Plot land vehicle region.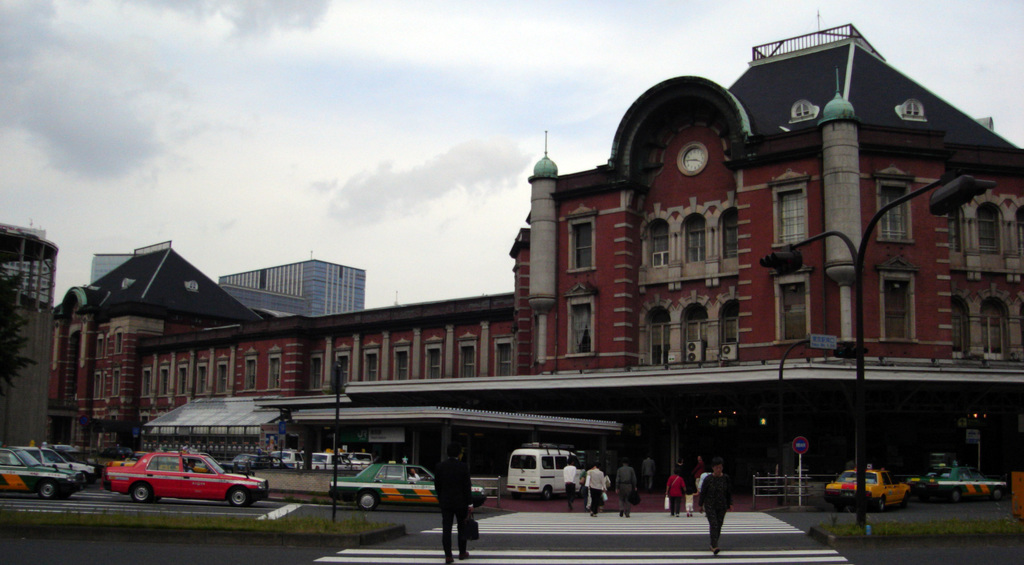
Plotted at {"x1": 824, "y1": 465, "x2": 908, "y2": 512}.
